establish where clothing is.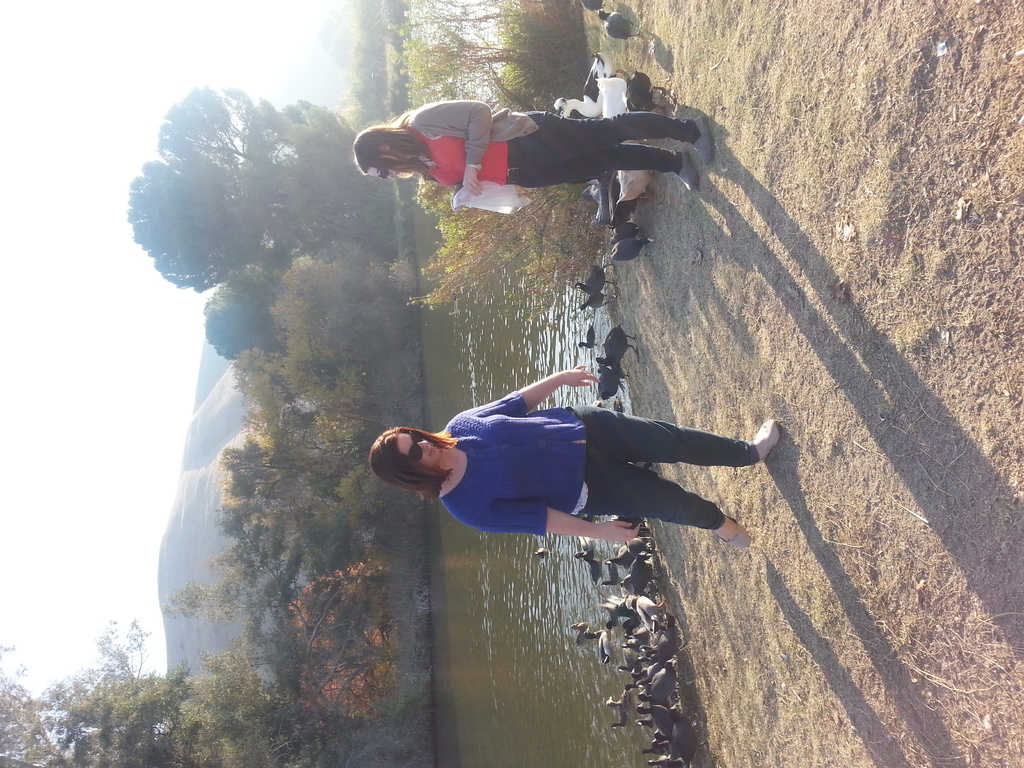
Established at 418,378,728,543.
